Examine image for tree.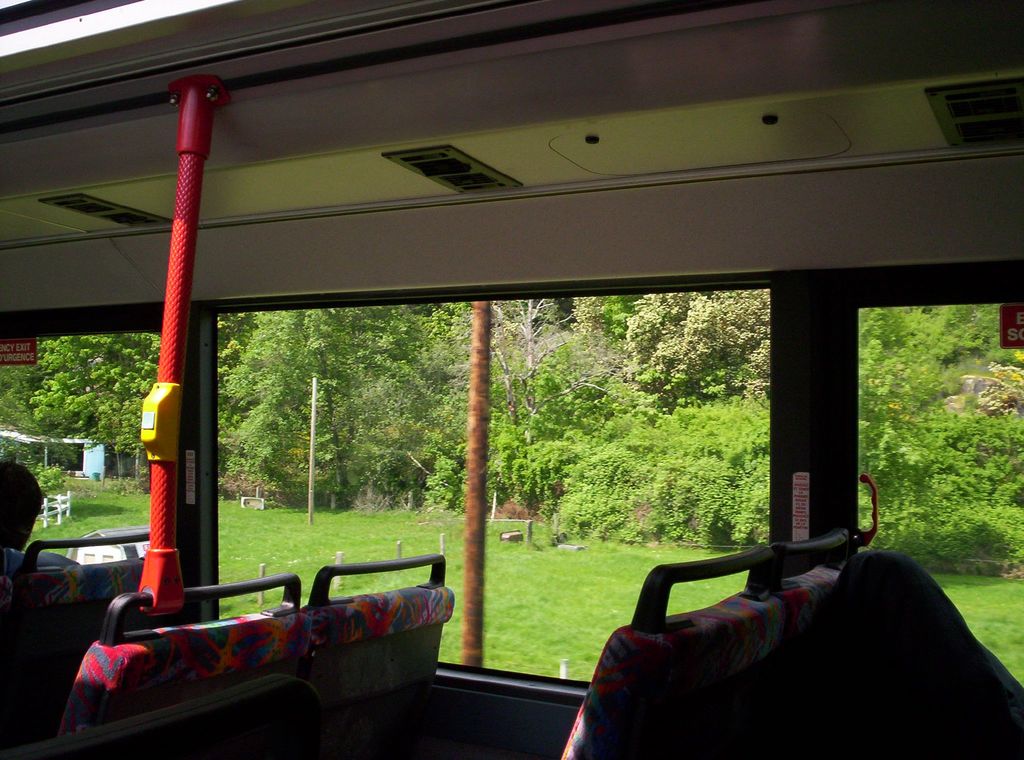
Examination result: region(859, 303, 1023, 561).
